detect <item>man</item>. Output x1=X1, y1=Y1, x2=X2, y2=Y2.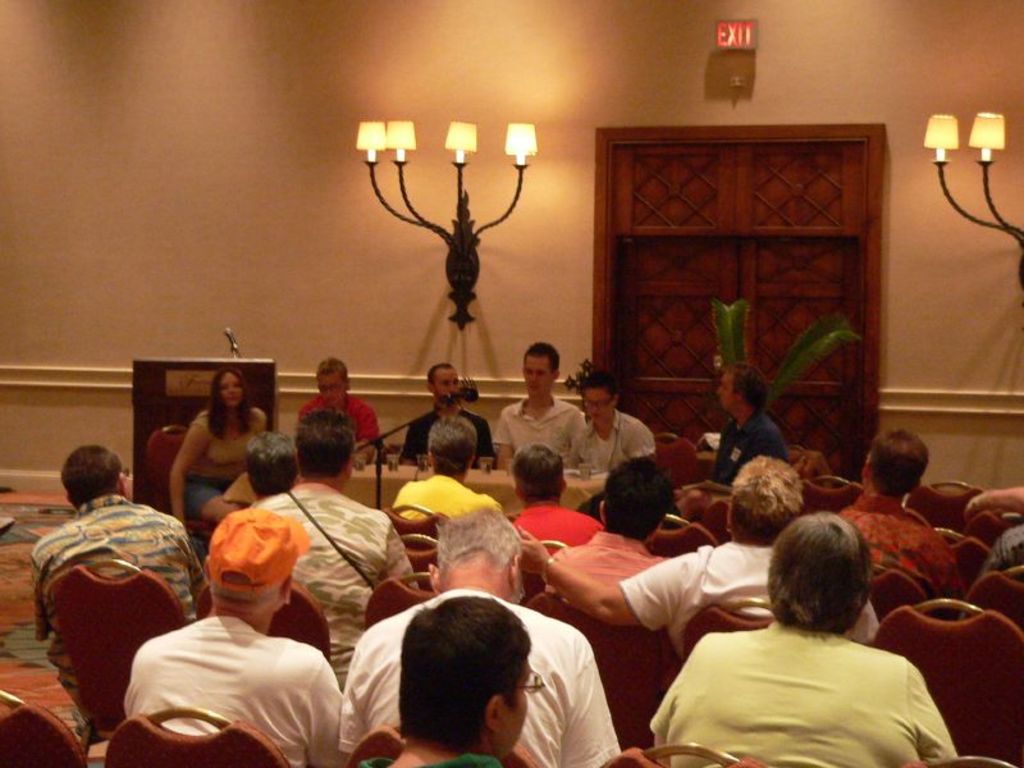
x1=205, y1=431, x2=301, y2=534.
